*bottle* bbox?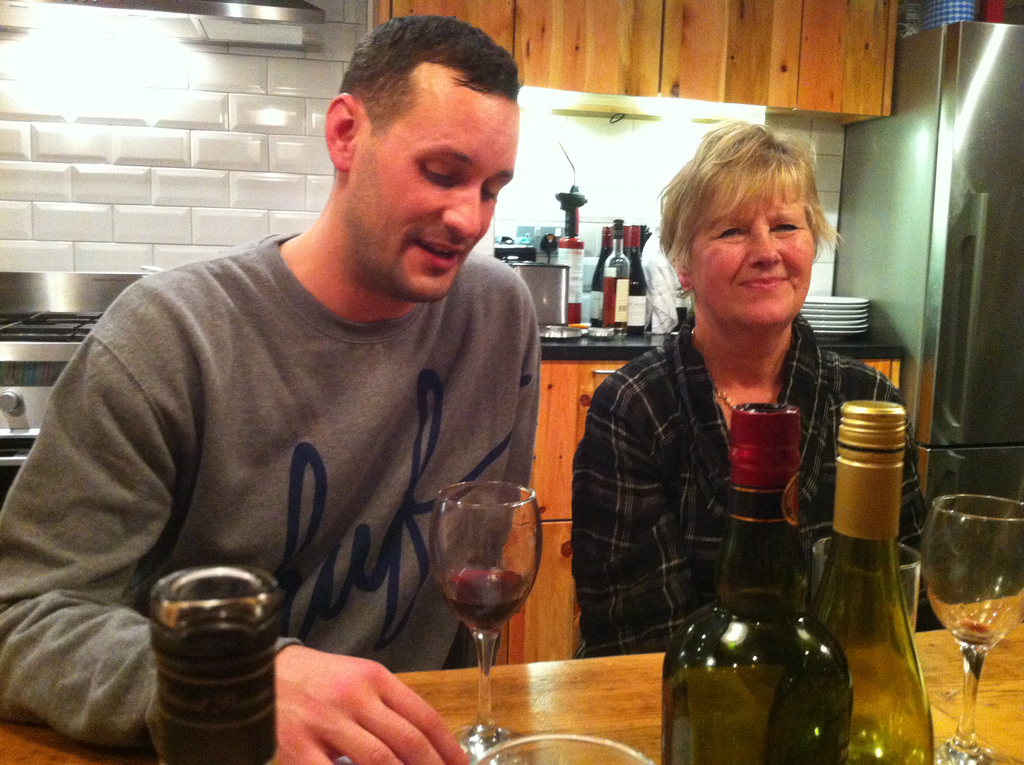
detection(667, 423, 867, 758)
